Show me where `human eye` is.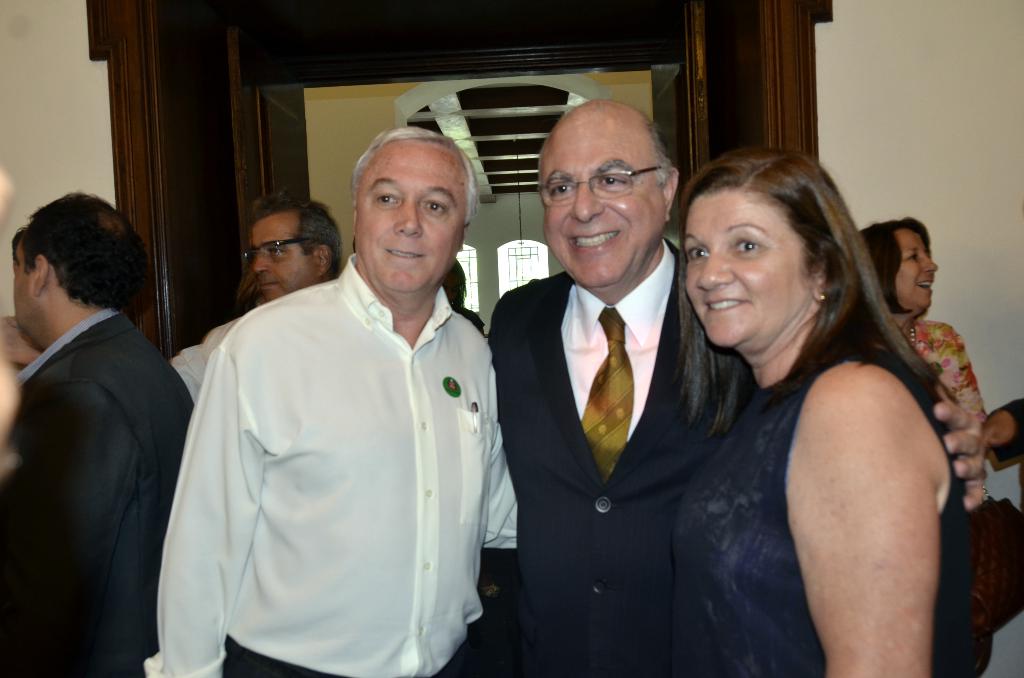
`human eye` is at locate(732, 234, 765, 258).
